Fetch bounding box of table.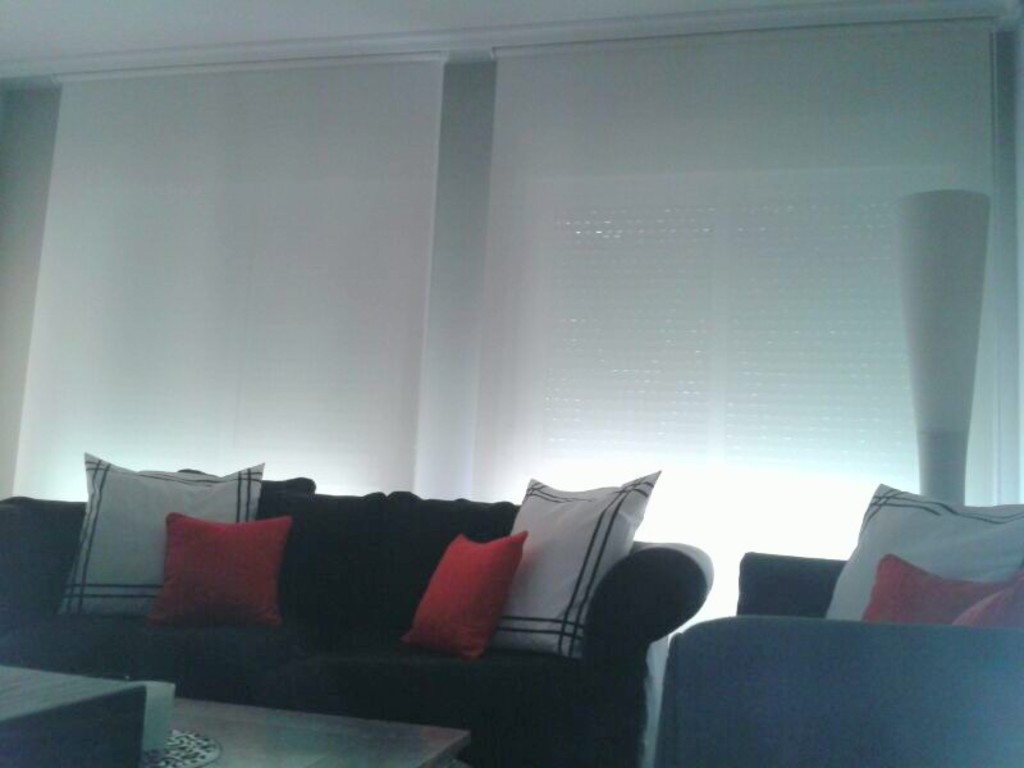
Bbox: x1=49 y1=680 x2=475 y2=767.
